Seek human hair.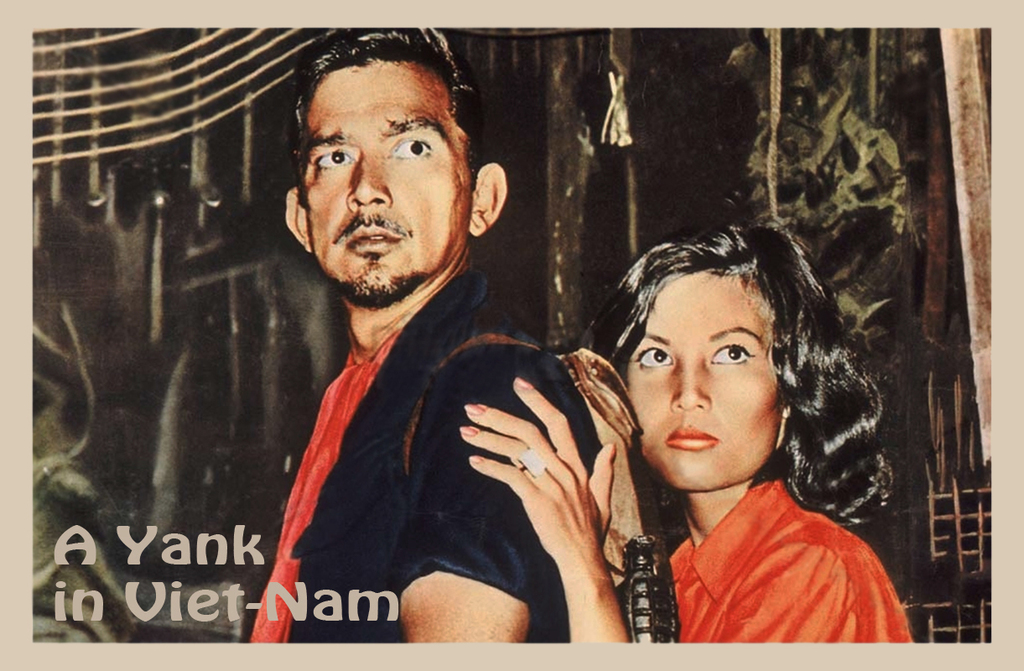
bbox=(583, 207, 877, 563).
